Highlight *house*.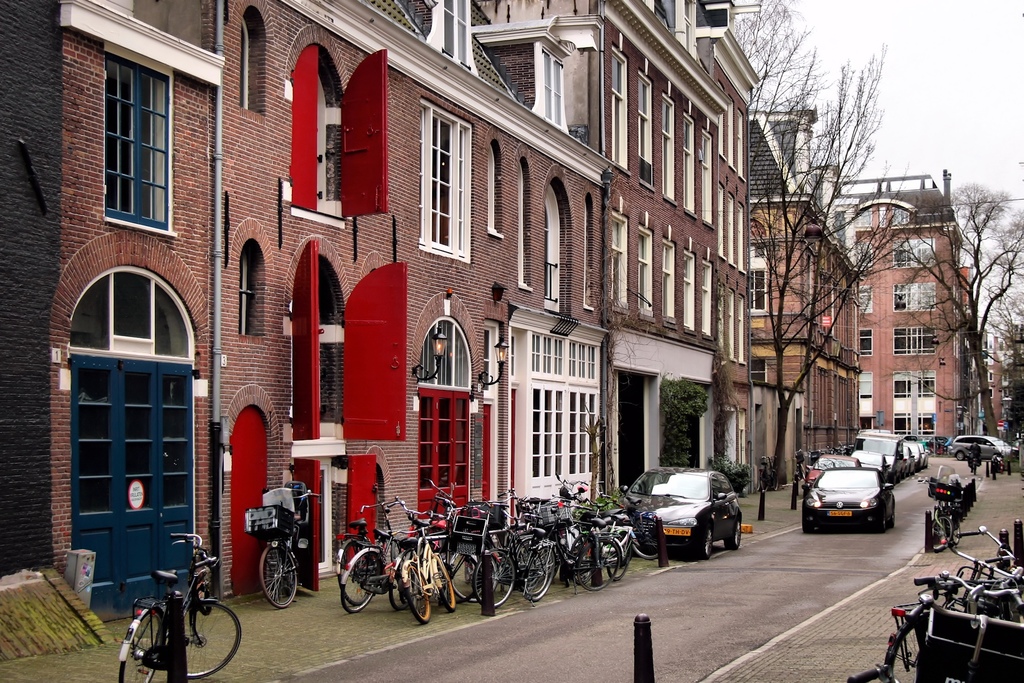
Highlighted region: select_region(751, 105, 862, 482).
